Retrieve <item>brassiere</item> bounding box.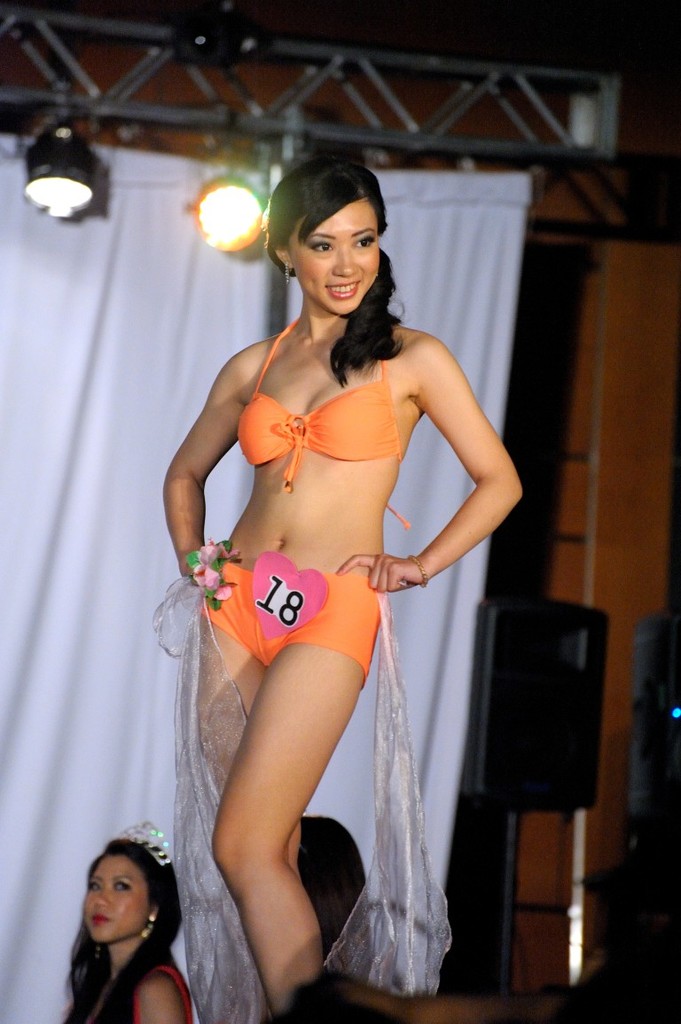
Bounding box: 230:324:417:533.
